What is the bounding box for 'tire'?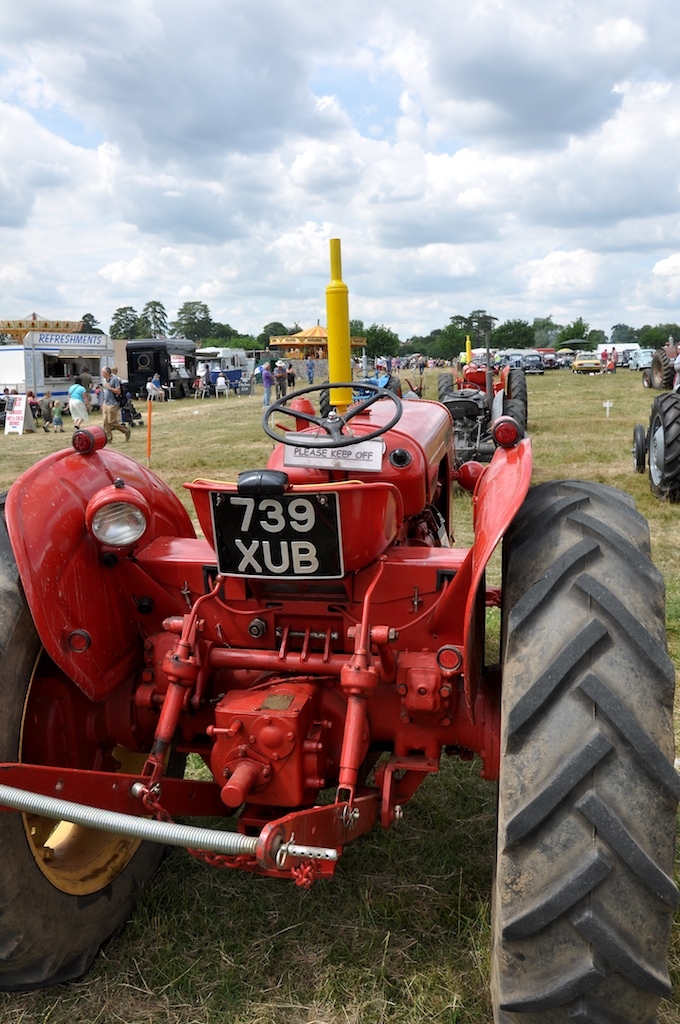
648,391,679,500.
